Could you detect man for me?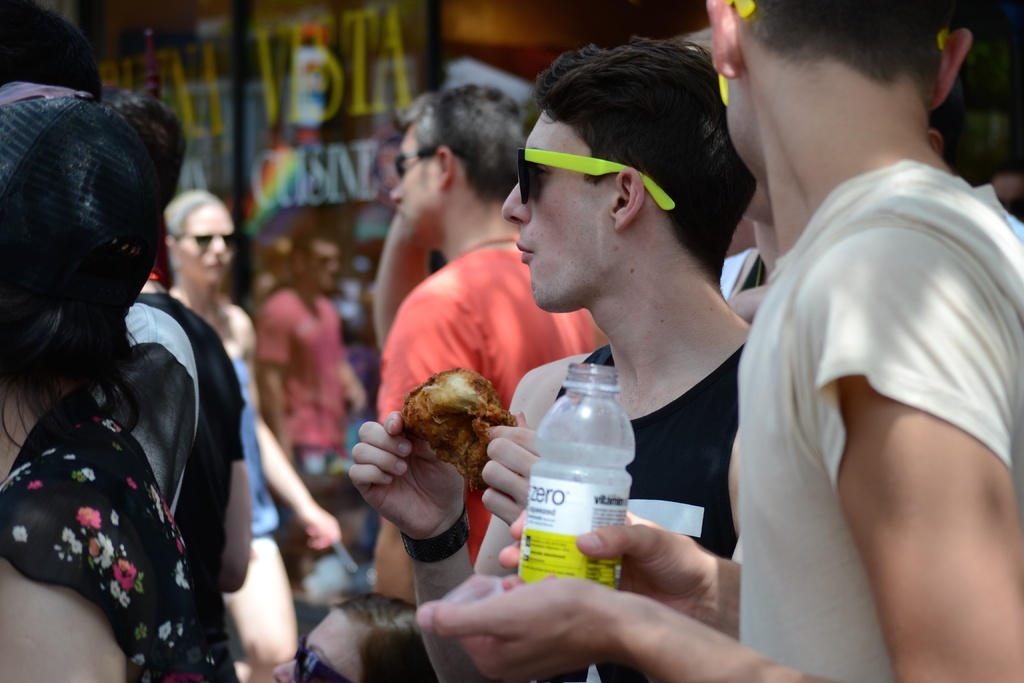
Detection result: rect(369, 79, 610, 605).
